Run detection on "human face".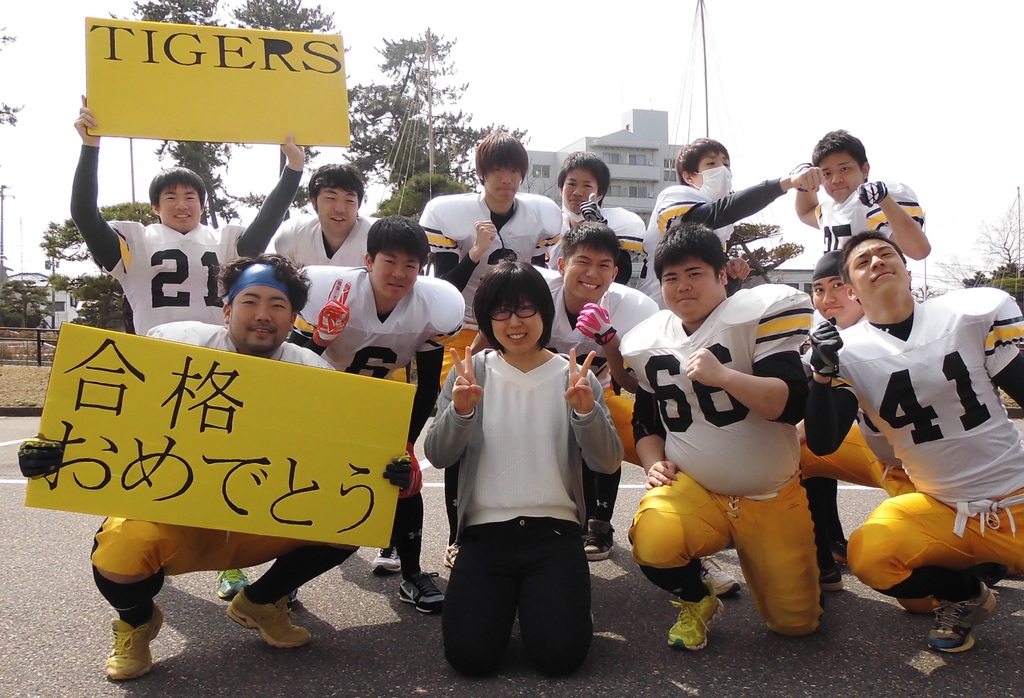
Result: (x1=485, y1=161, x2=520, y2=204).
